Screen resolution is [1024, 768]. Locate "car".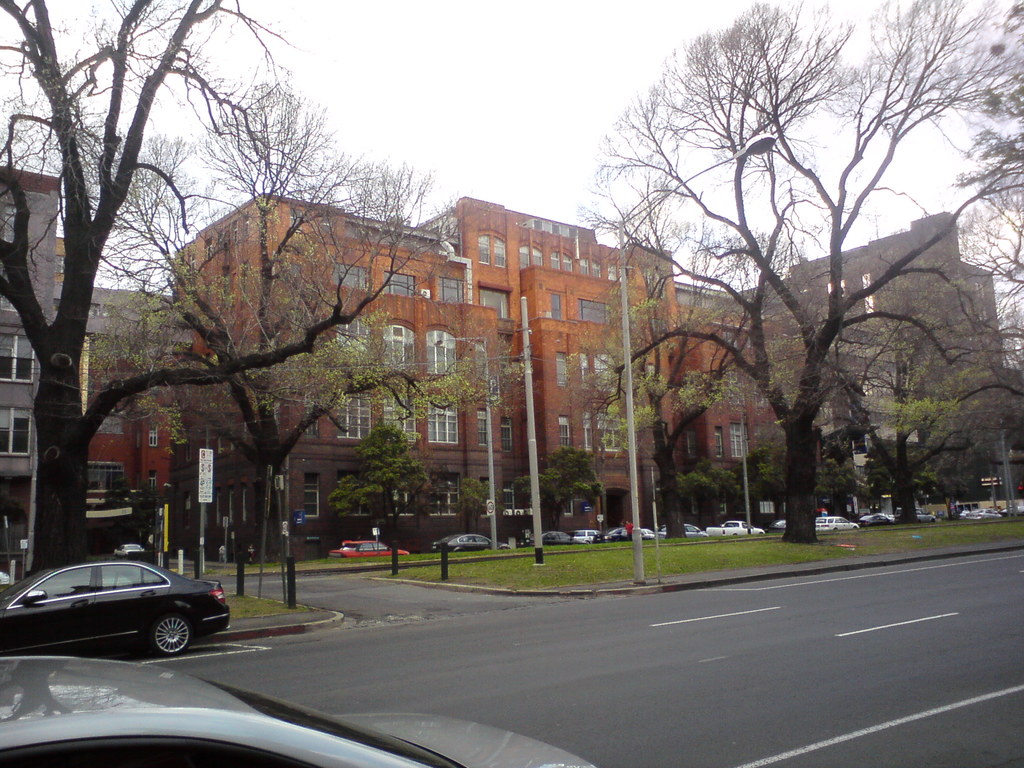
[326, 536, 409, 559].
